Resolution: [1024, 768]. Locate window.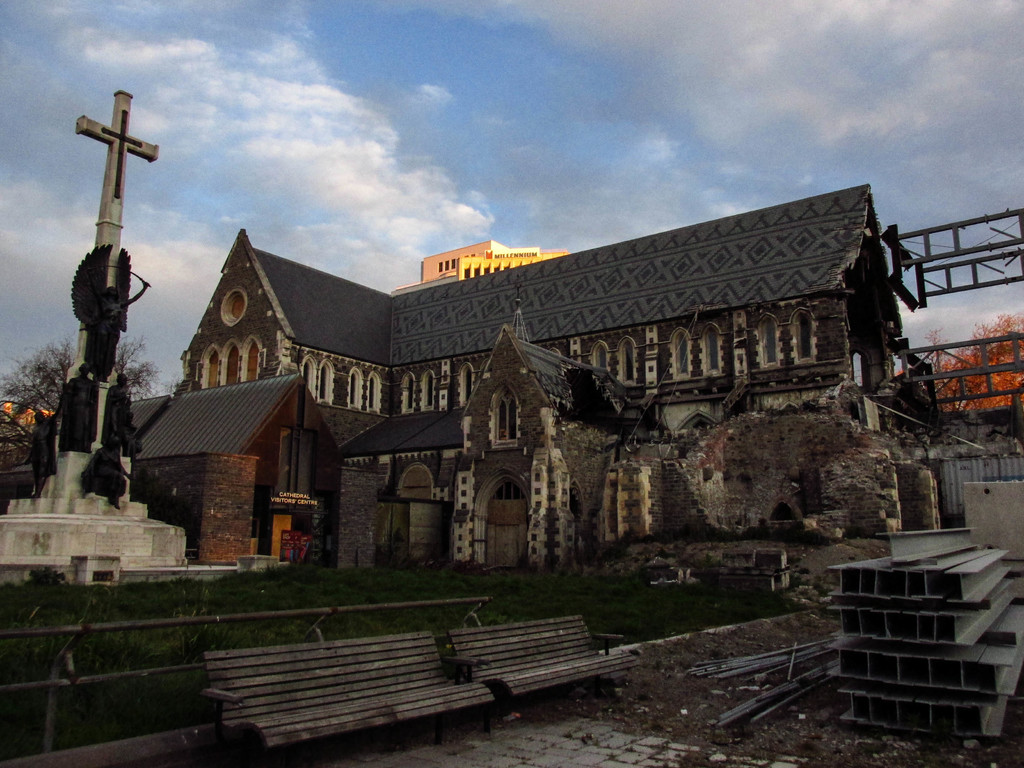
l=422, t=367, r=441, b=410.
